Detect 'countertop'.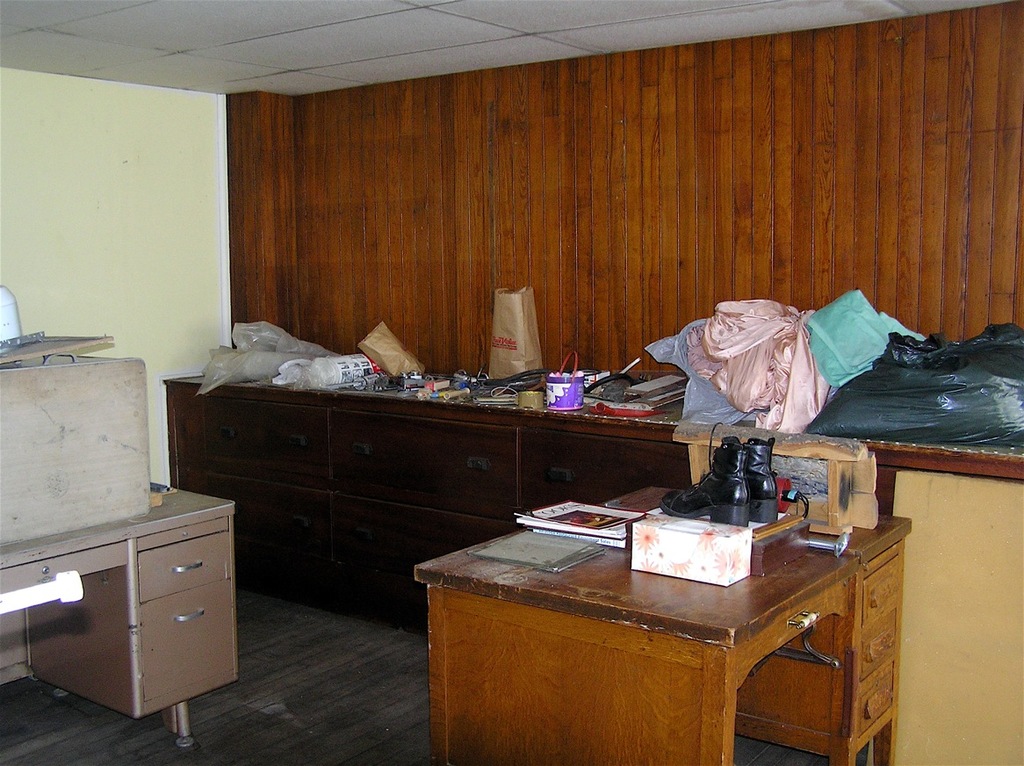
Detected at (161, 362, 1023, 761).
